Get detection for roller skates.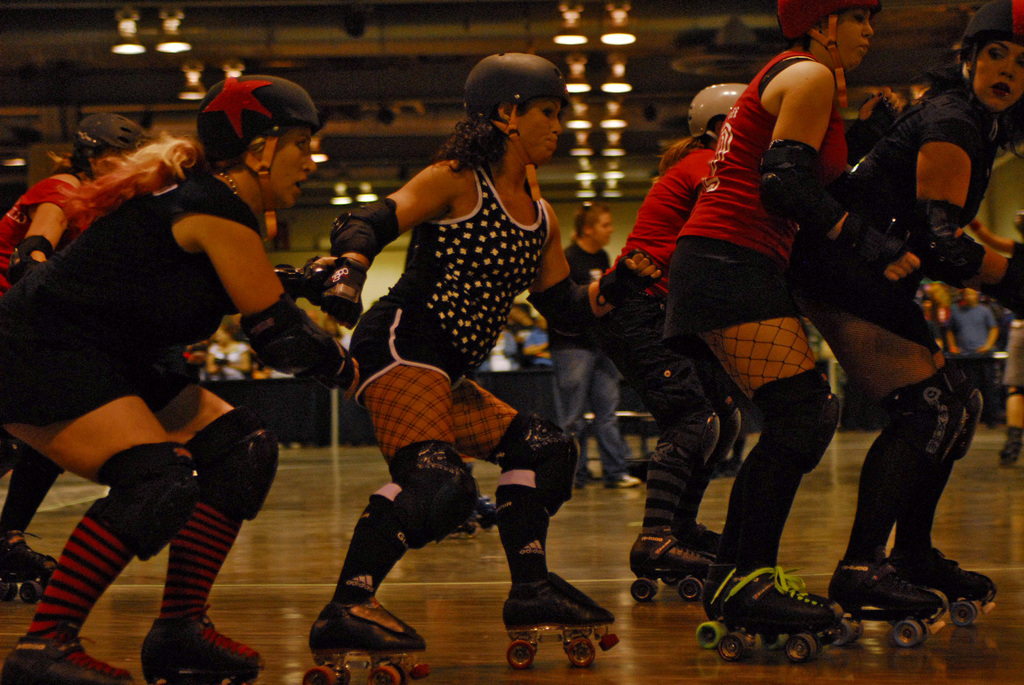
Detection: [821,561,950,645].
